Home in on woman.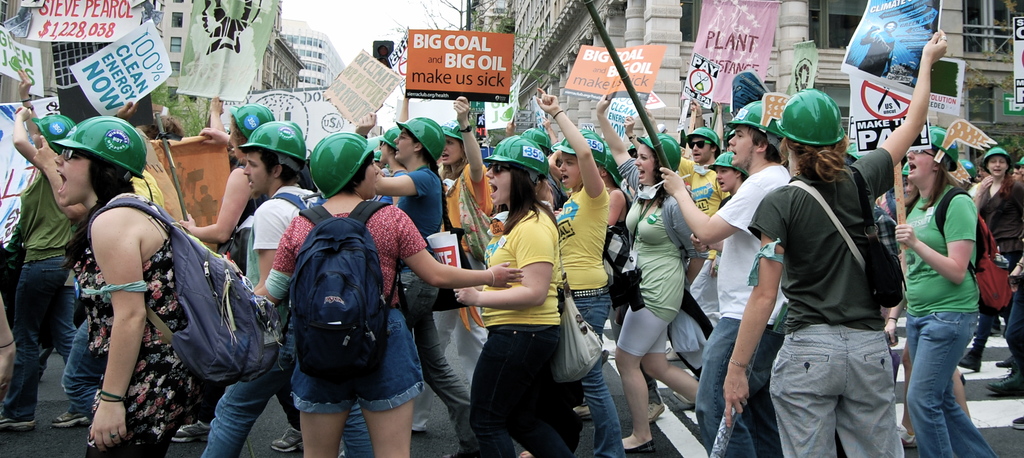
Homed in at (959, 143, 1023, 377).
